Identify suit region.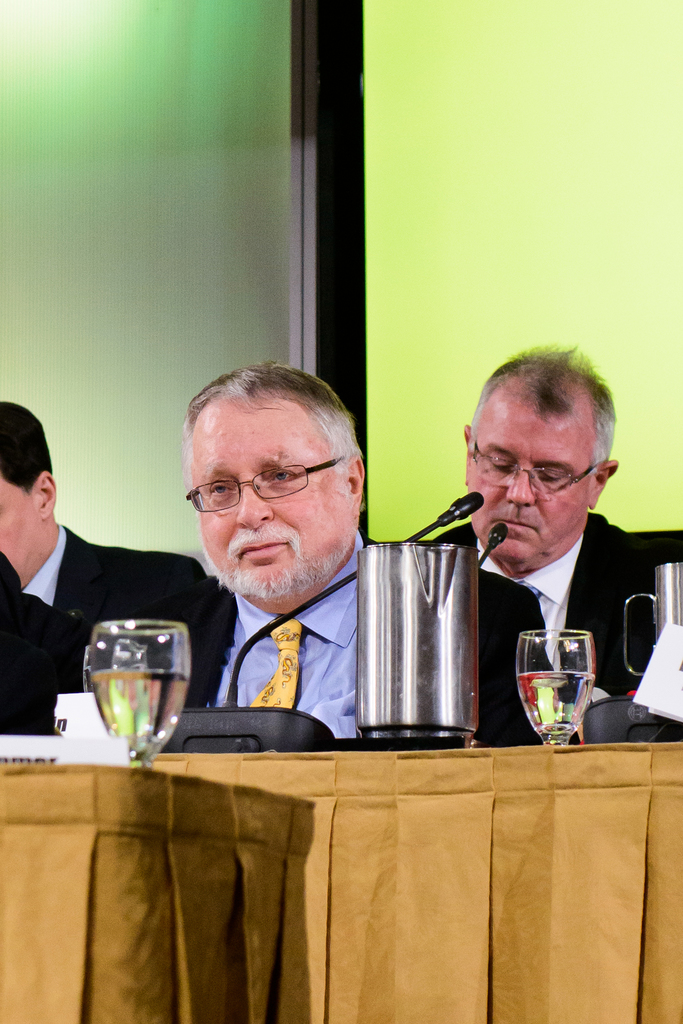
Region: region(444, 415, 668, 751).
